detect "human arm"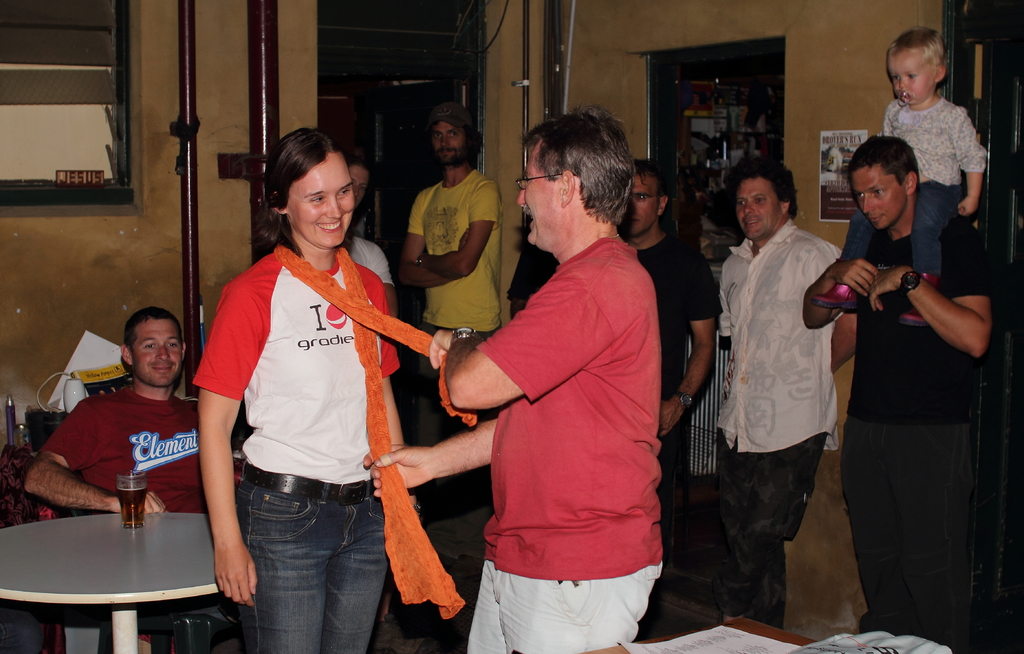
{"x1": 659, "y1": 247, "x2": 717, "y2": 437}
